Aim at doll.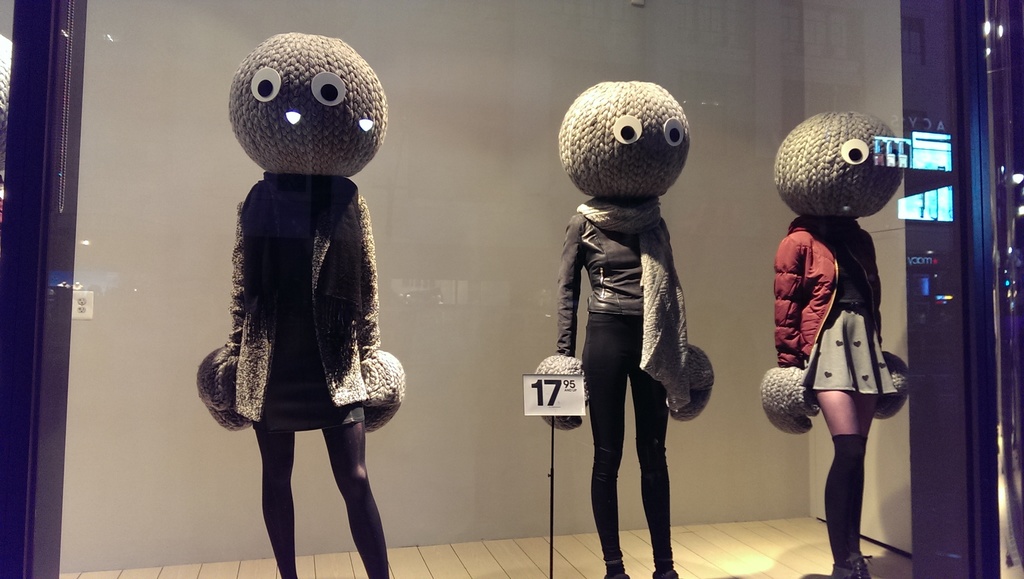
Aimed at bbox=(764, 110, 904, 576).
